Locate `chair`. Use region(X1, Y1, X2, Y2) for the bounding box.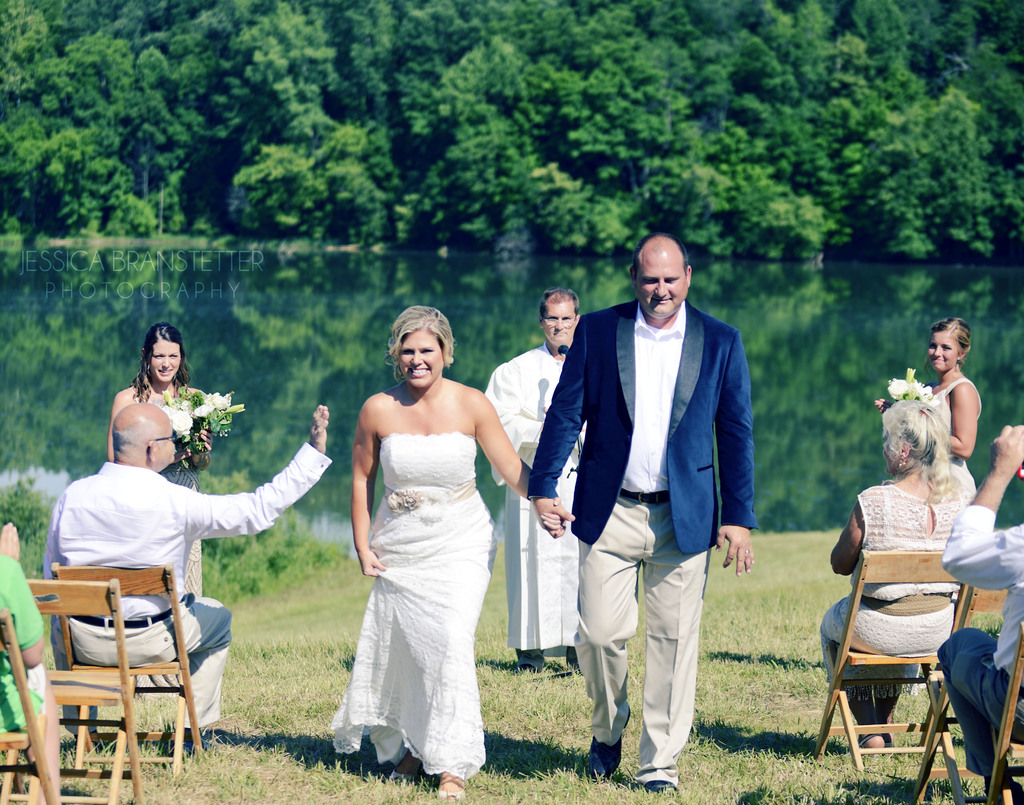
region(52, 562, 212, 790).
